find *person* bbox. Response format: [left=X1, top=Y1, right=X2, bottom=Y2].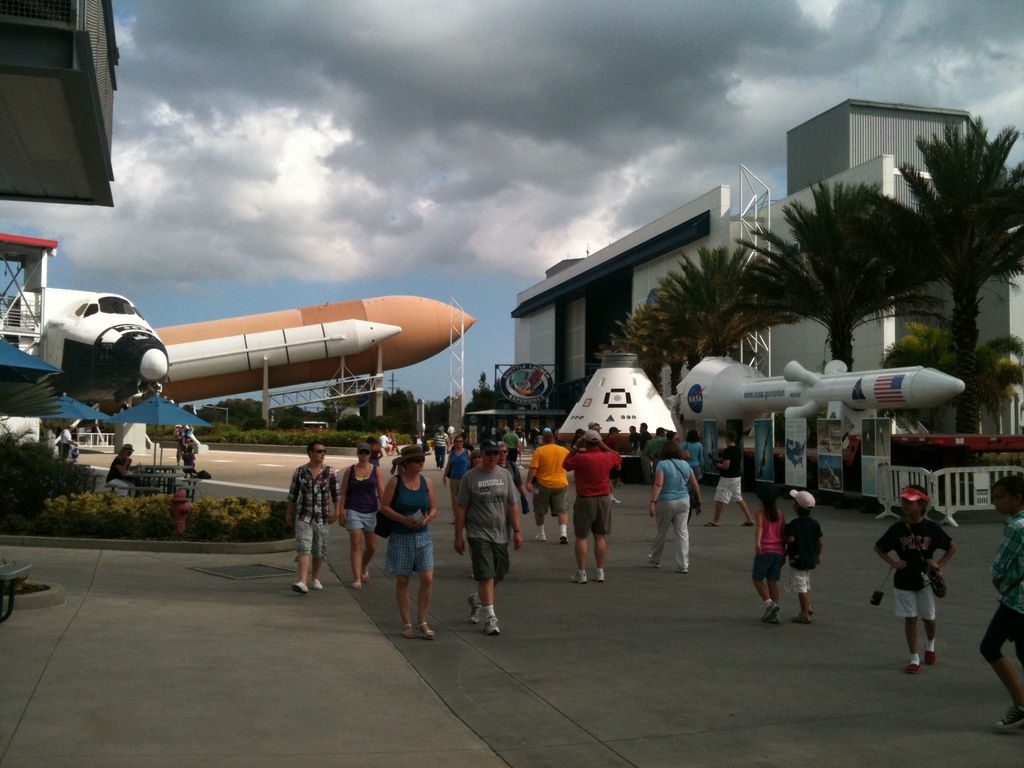
[left=749, top=488, right=789, bottom=625].
